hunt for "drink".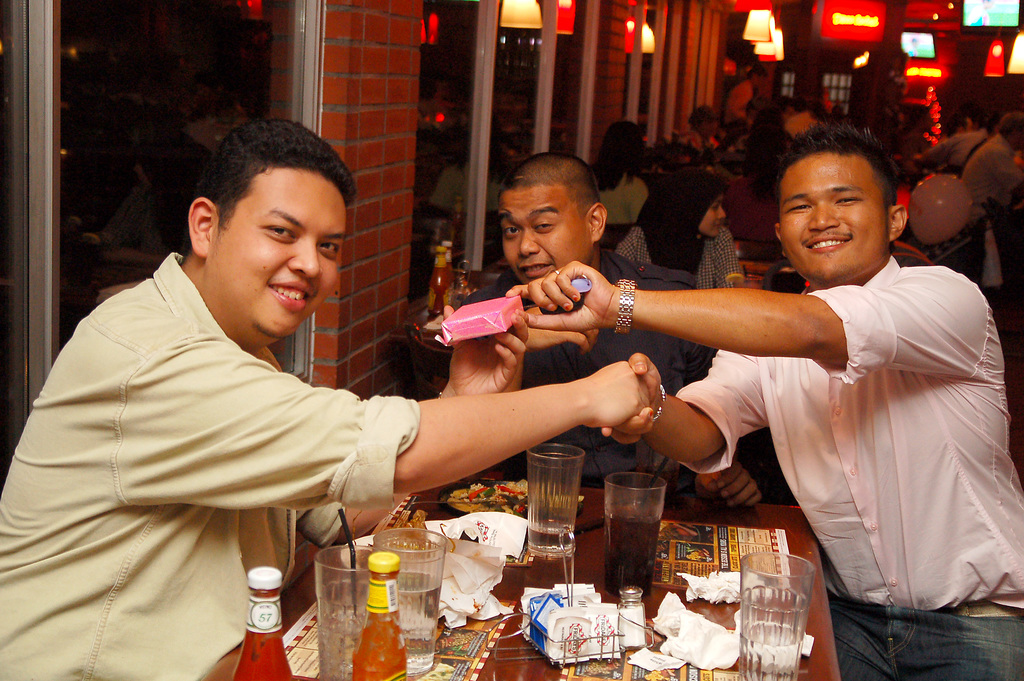
Hunted down at [left=604, top=505, right=661, bottom=597].
